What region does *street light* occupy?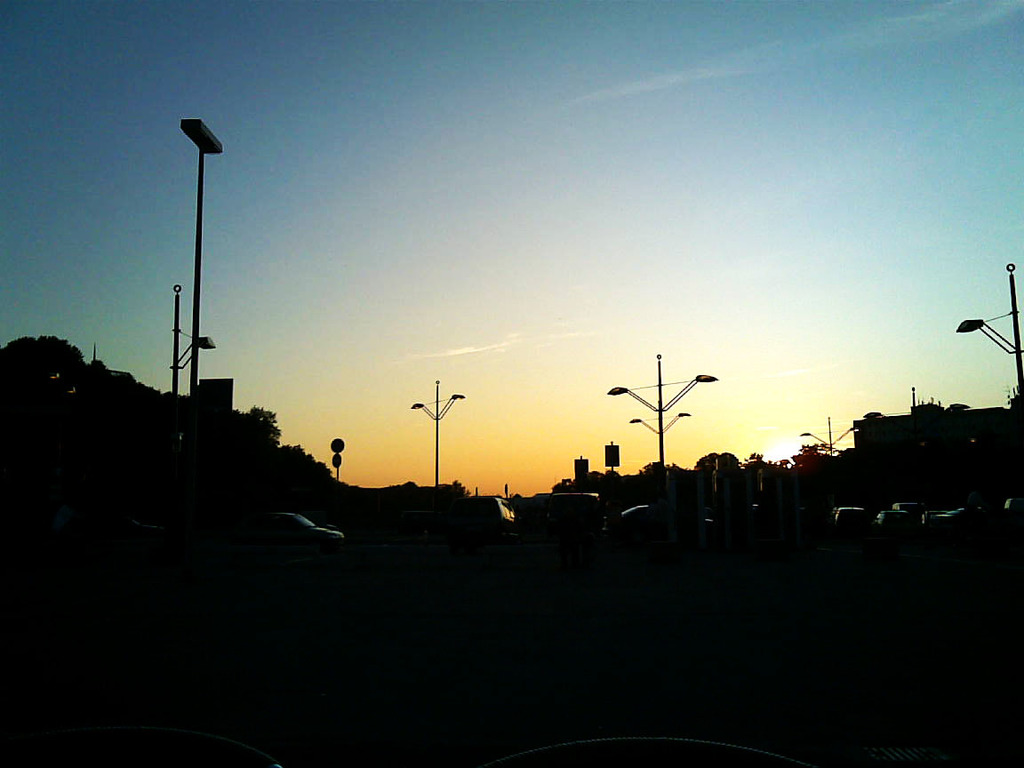
bbox=[407, 375, 466, 496].
